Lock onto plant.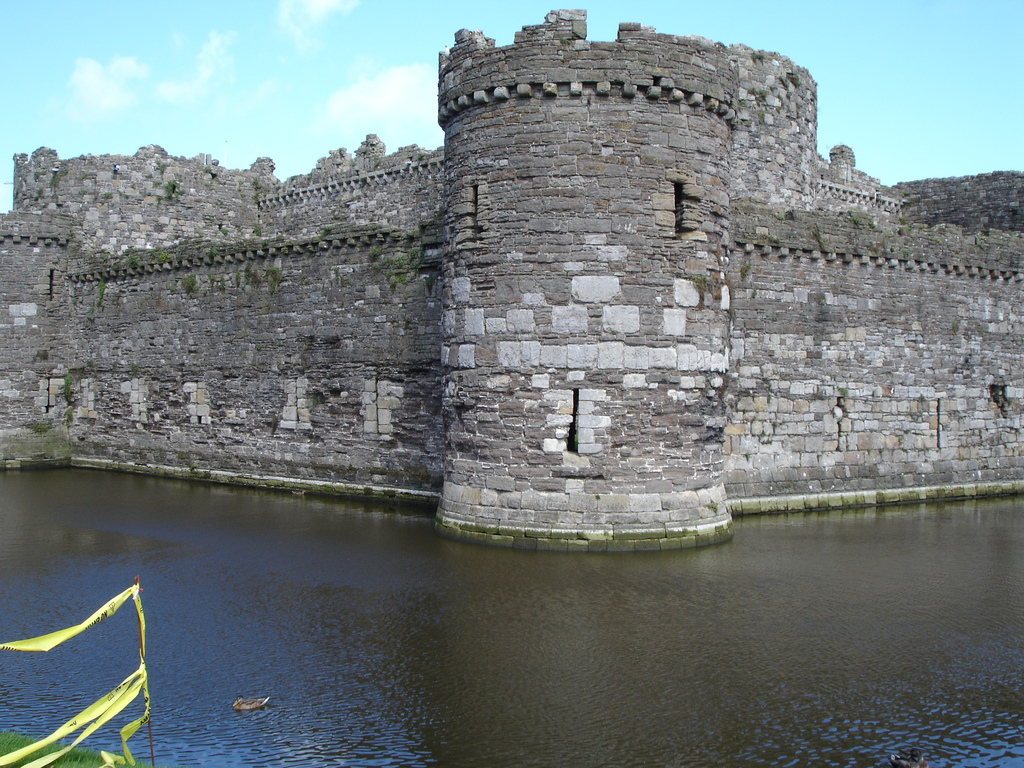
Locked: <box>397,258,404,267</box>.
